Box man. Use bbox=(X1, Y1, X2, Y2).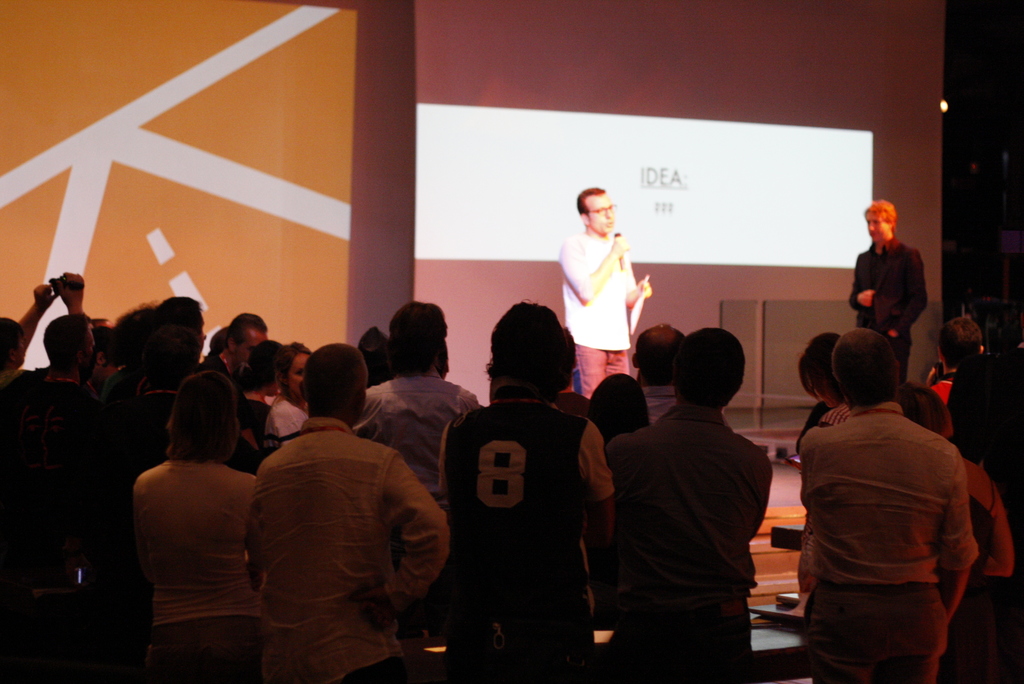
bbox=(559, 190, 647, 398).
